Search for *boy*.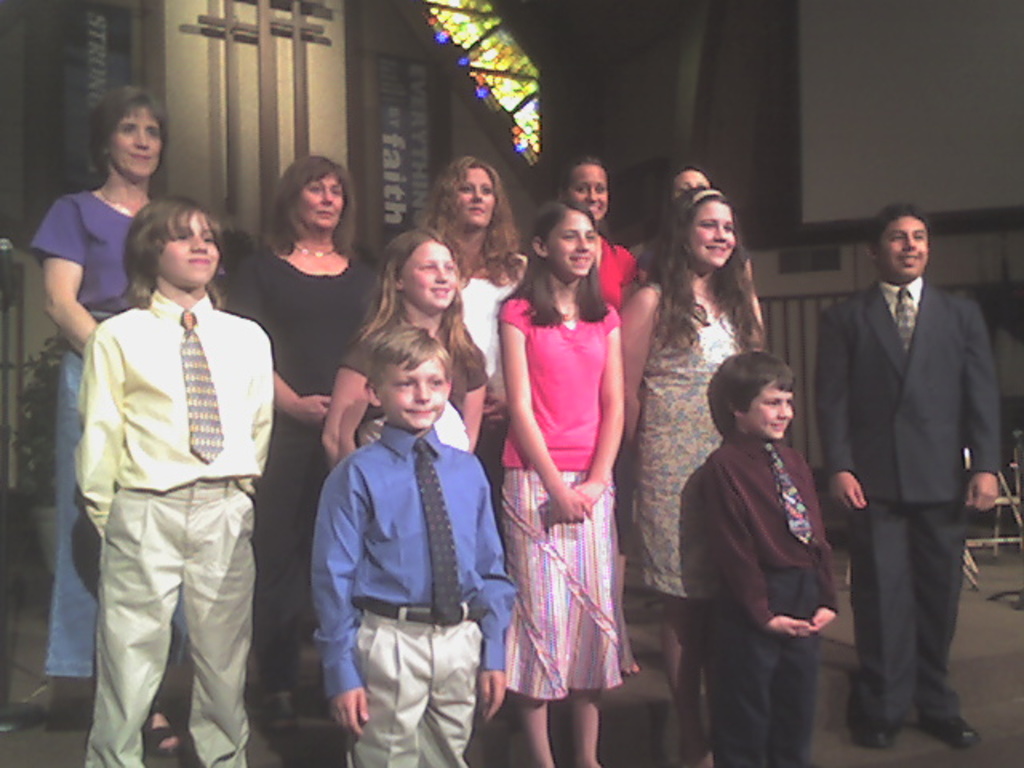
Found at x1=310, y1=326, x2=510, y2=766.
